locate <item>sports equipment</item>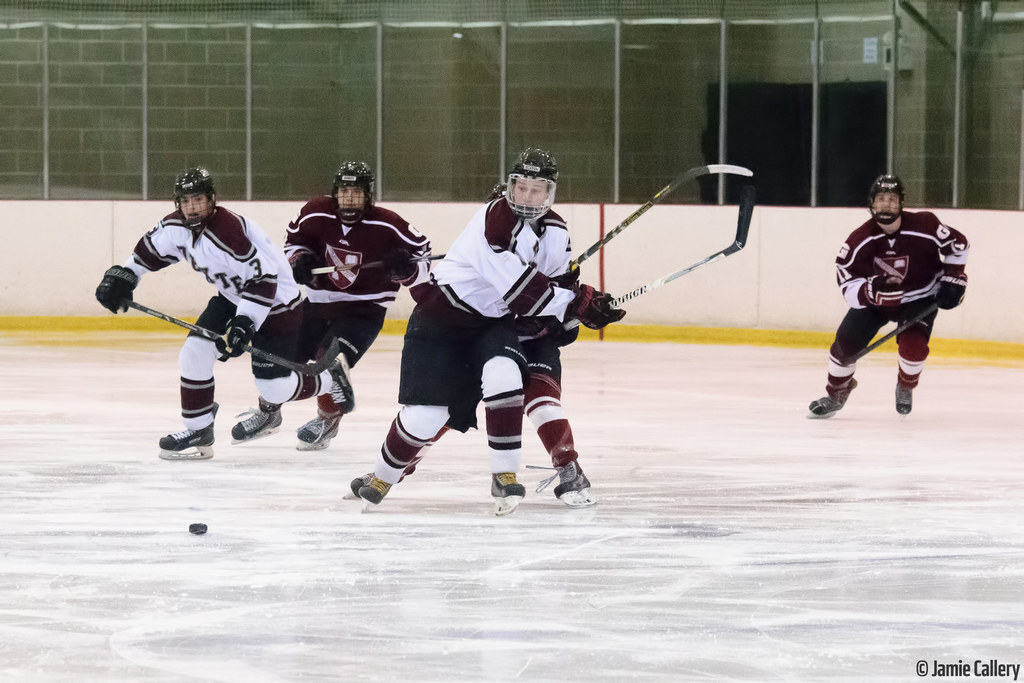
rect(290, 249, 321, 287)
